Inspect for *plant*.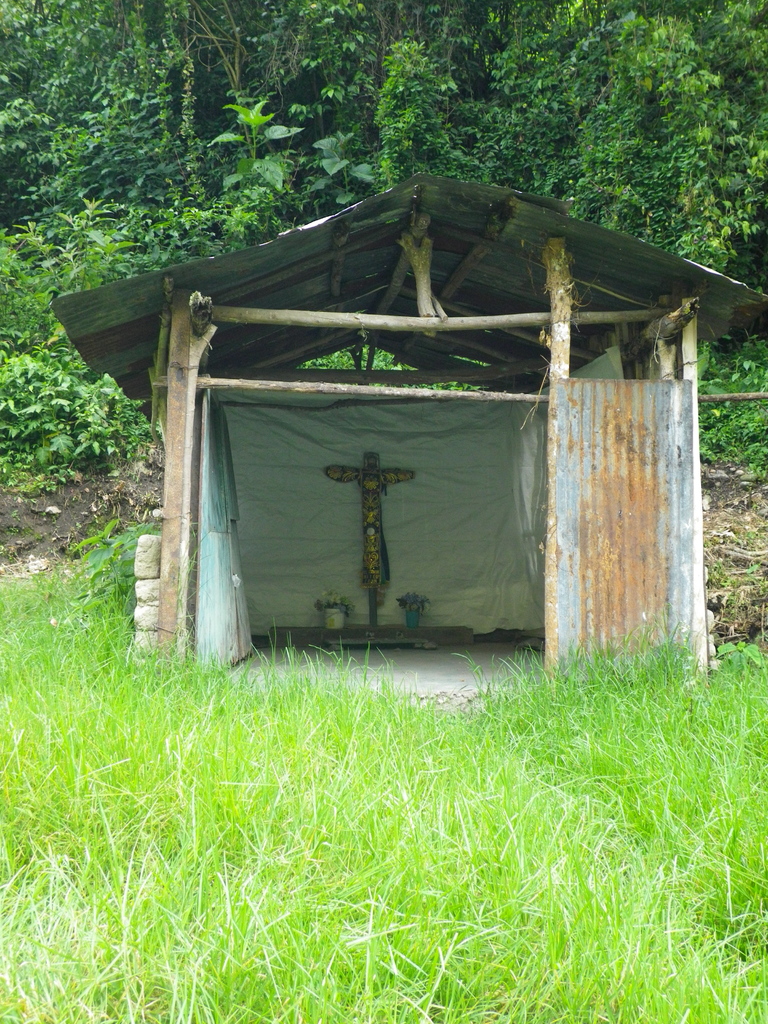
Inspection: 700:340:767:478.
